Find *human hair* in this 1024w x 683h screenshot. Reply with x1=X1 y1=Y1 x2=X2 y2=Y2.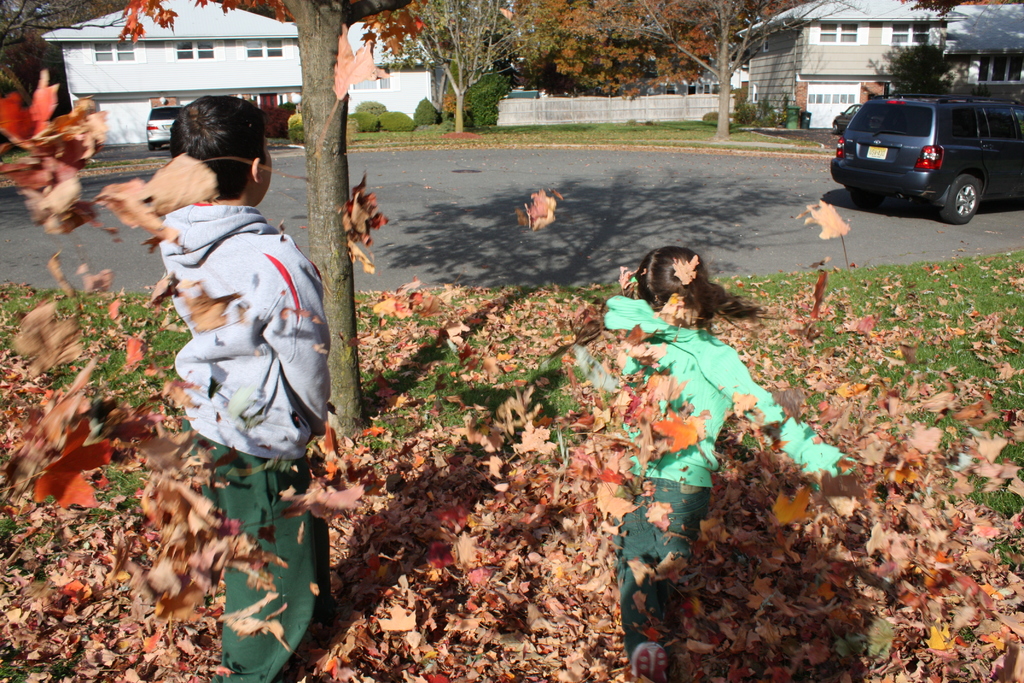
x1=628 y1=242 x2=762 y2=330.
